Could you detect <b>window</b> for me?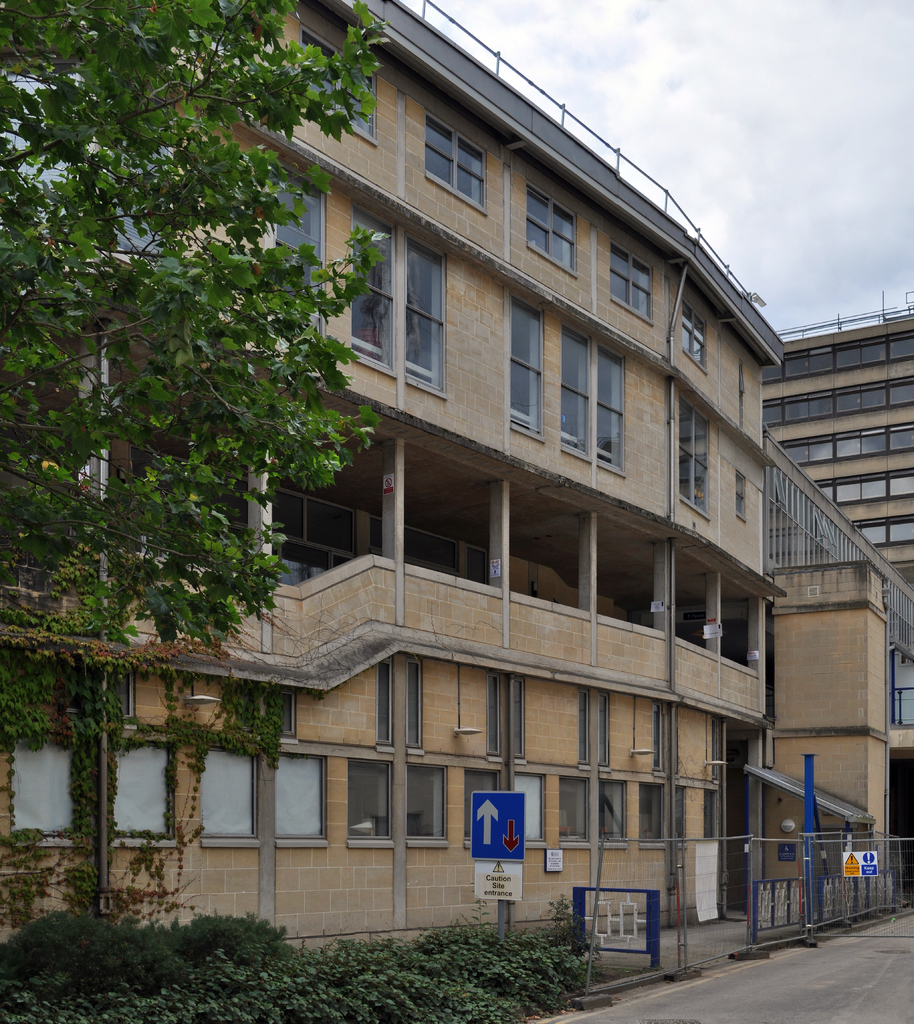
Detection result: BBox(350, 762, 391, 842).
